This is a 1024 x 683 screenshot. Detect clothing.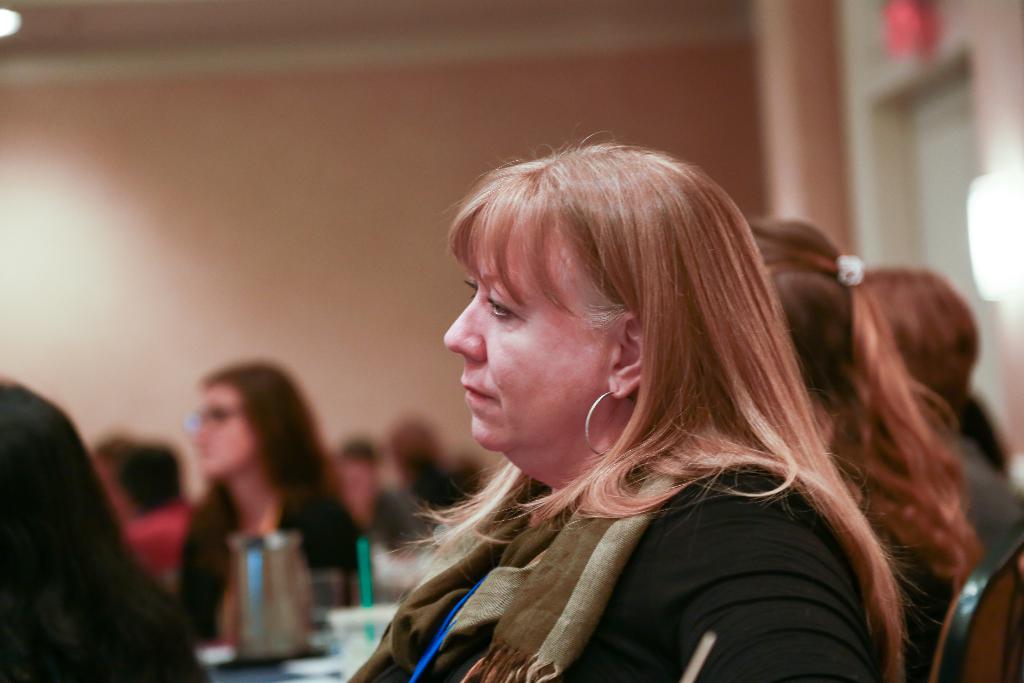
377 463 875 678.
